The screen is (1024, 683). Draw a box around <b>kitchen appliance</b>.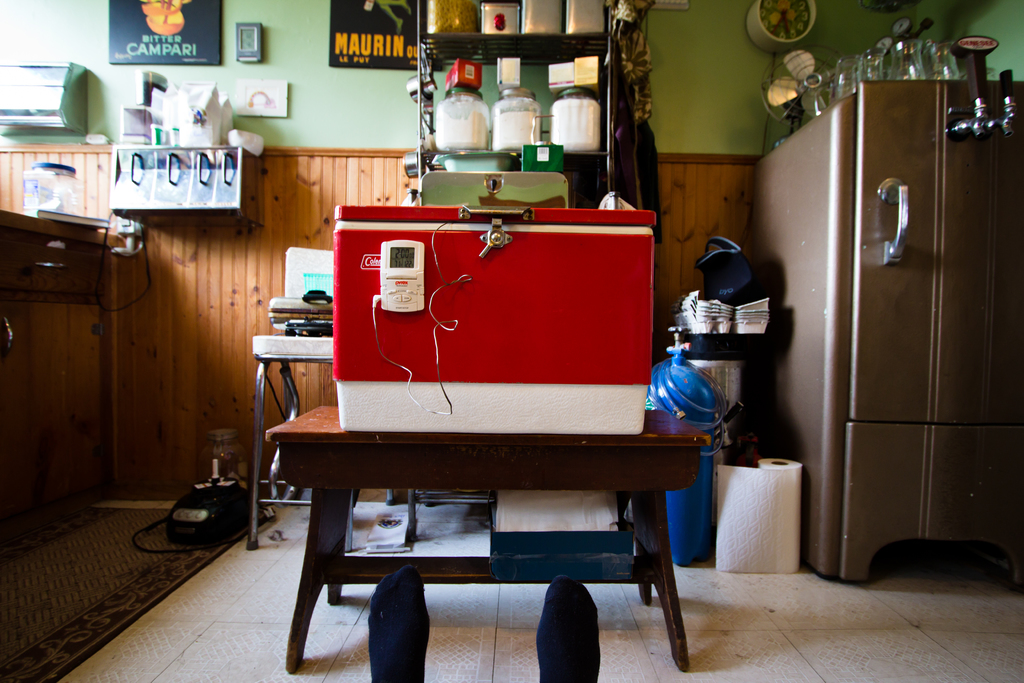
bbox=(523, 0, 562, 40).
